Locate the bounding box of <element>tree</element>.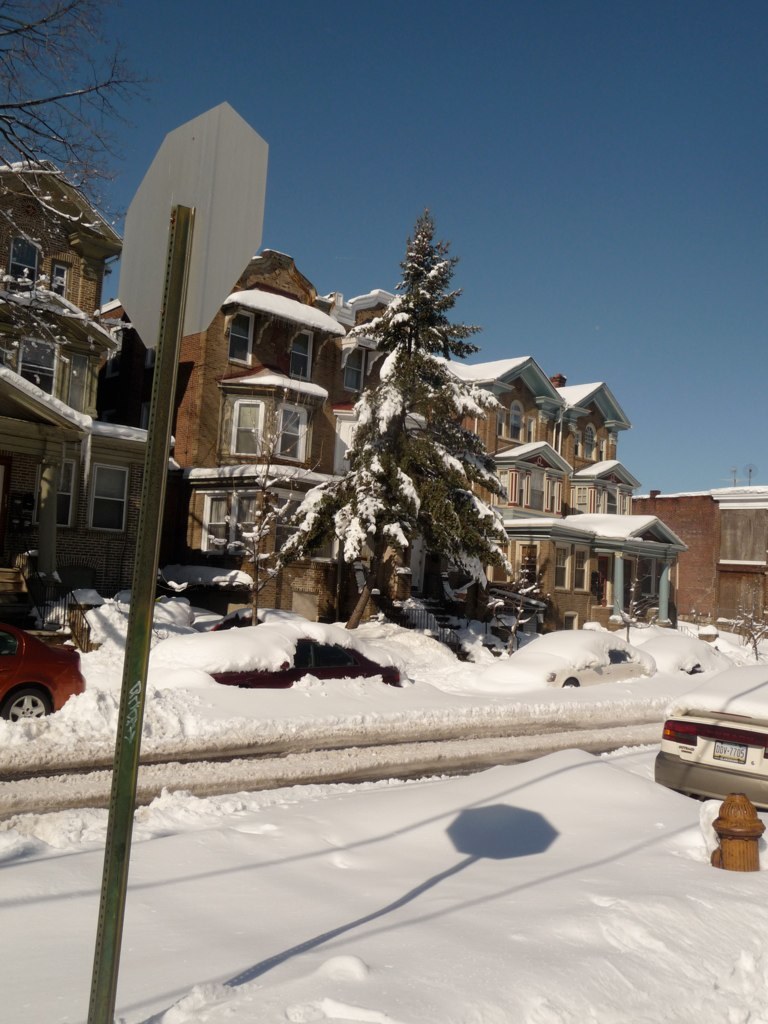
Bounding box: 289:195:535:639.
